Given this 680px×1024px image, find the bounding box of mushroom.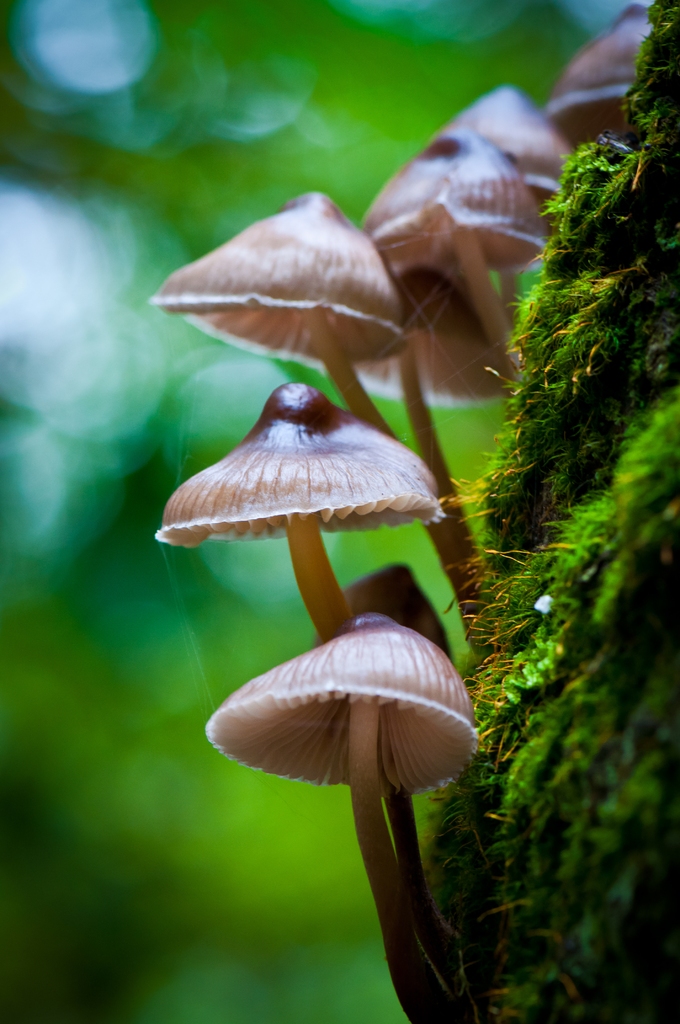
BBox(216, 539, 493, 1012).
